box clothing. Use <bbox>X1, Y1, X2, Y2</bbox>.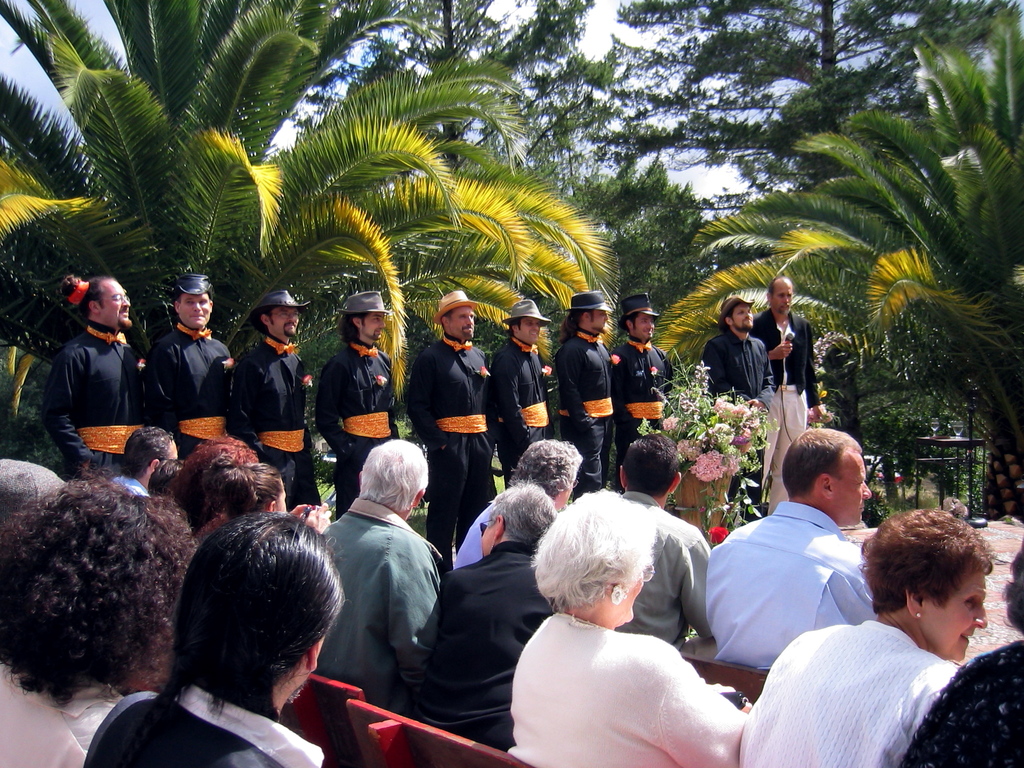
<bbox>413, 545, 559, 751</bbox>.
